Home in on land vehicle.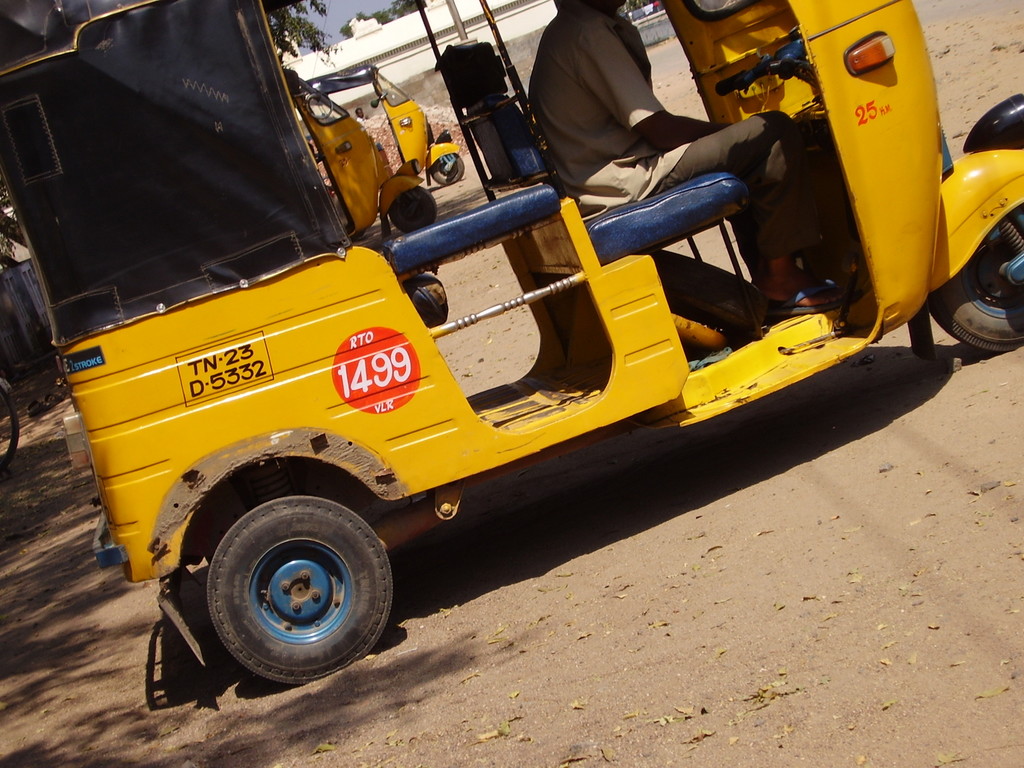
Homed in at x1=33, y1=29, x2=1006, y2=683.
